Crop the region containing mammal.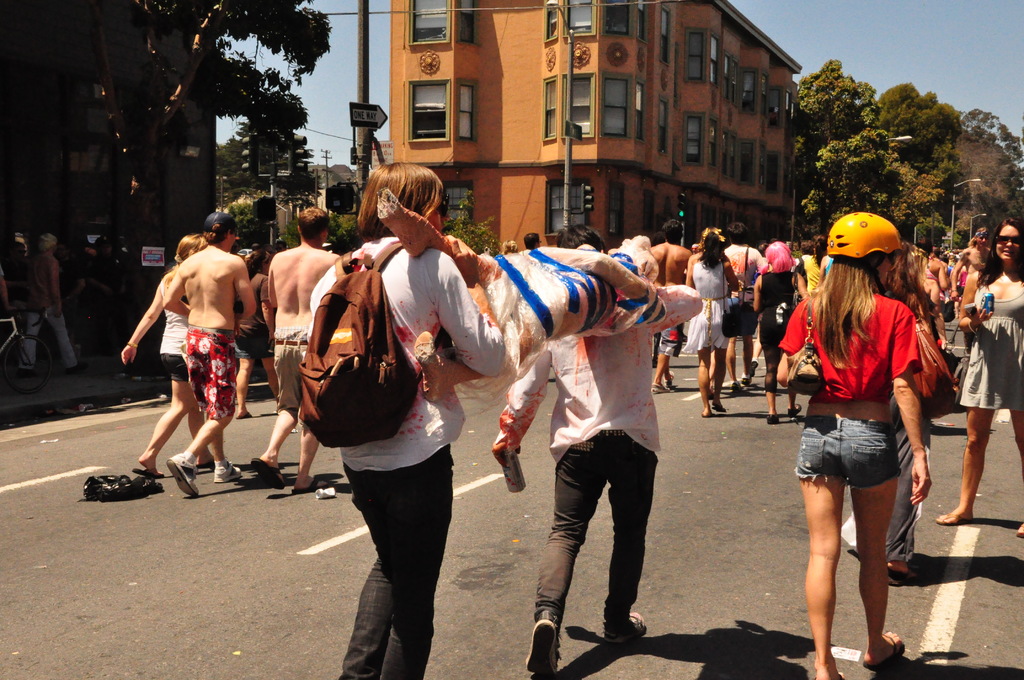
Crop region: 949 209 995 335.
